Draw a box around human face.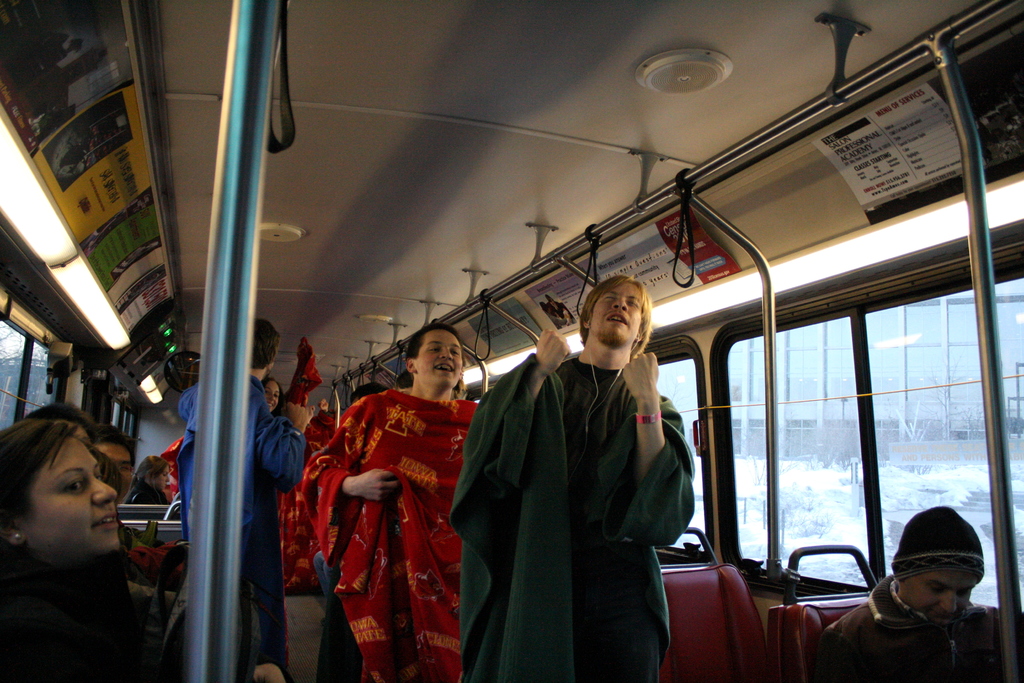
l=33, t=431, r=120, b=554.
